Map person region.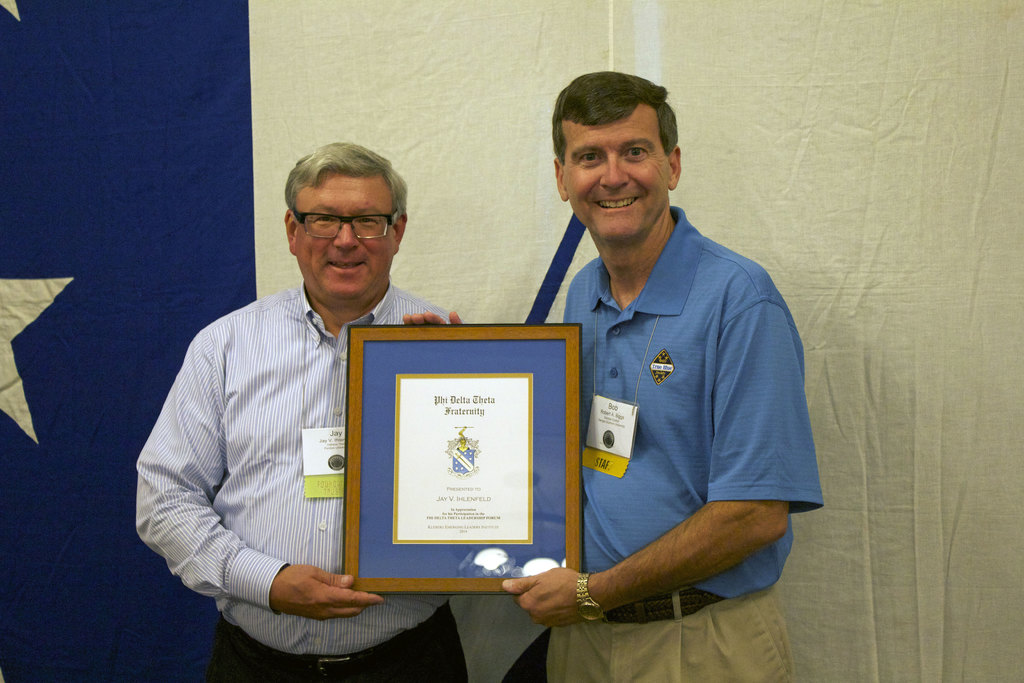
Mapped to [left=130, top=135, right=475, bottom=682].
